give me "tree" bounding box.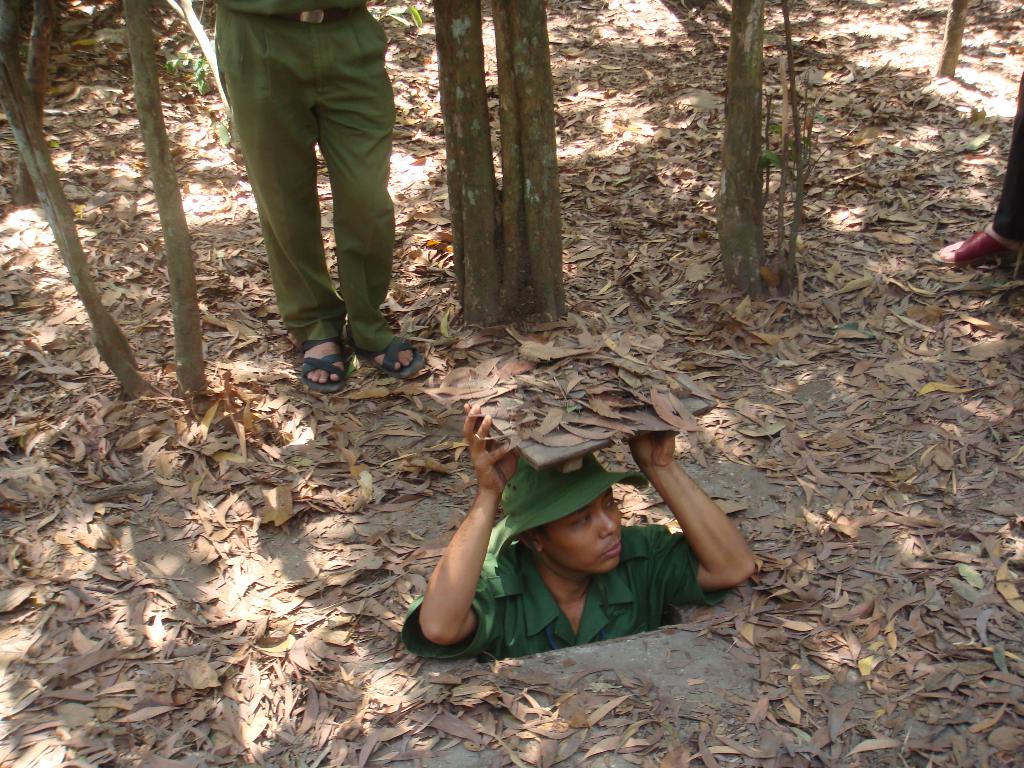
121/3/214/399.
